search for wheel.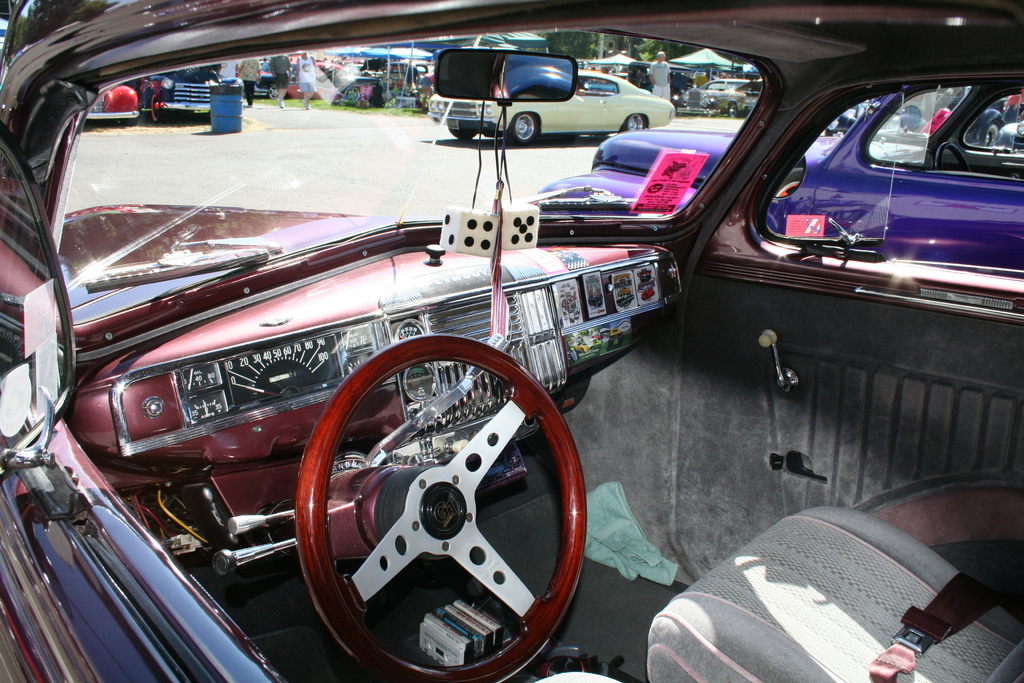
Found at <region>935, 143, 973, 176</region>.
